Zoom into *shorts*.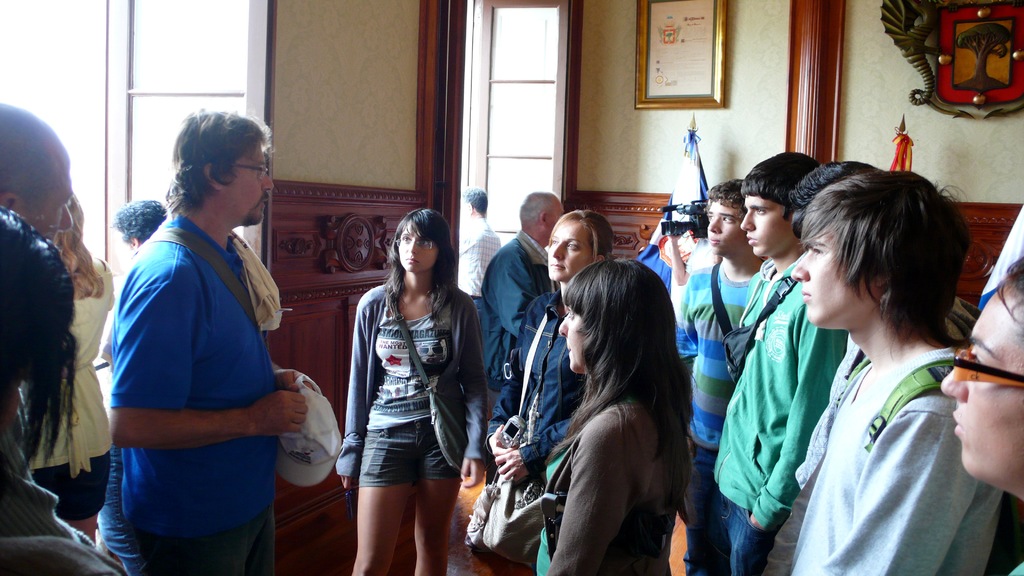
Zoom target: box(31, 450, 110, 520).
